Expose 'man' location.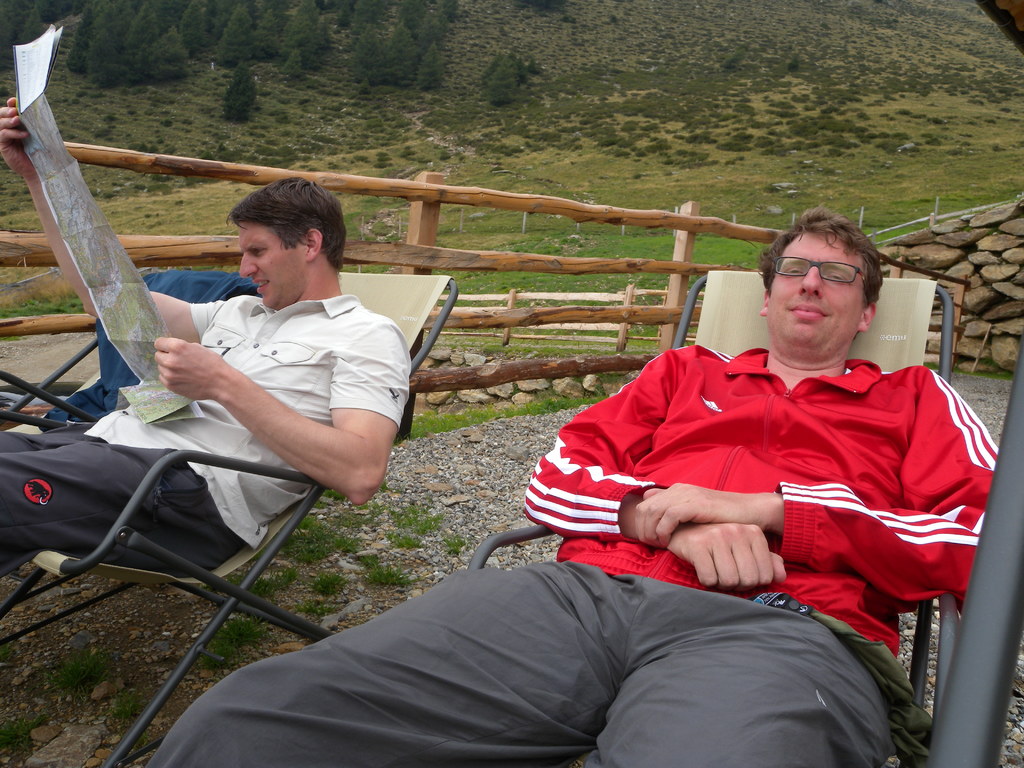
Exposed at bbox=[0, 95, 414, 588].
